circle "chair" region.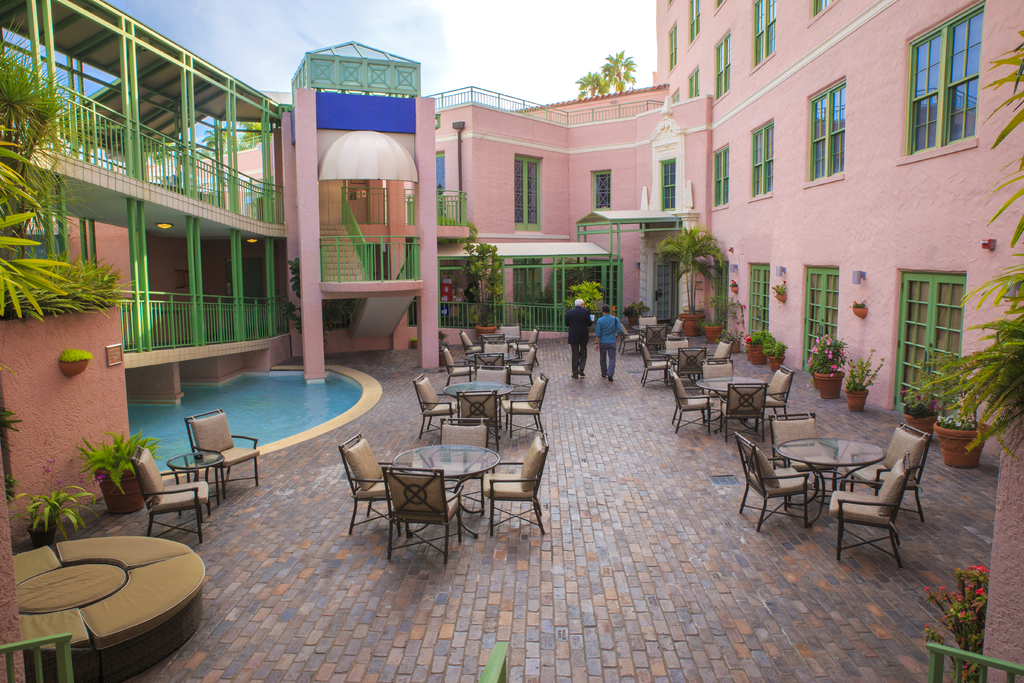
Region: <region>664, 333, 692, 357</region>.
